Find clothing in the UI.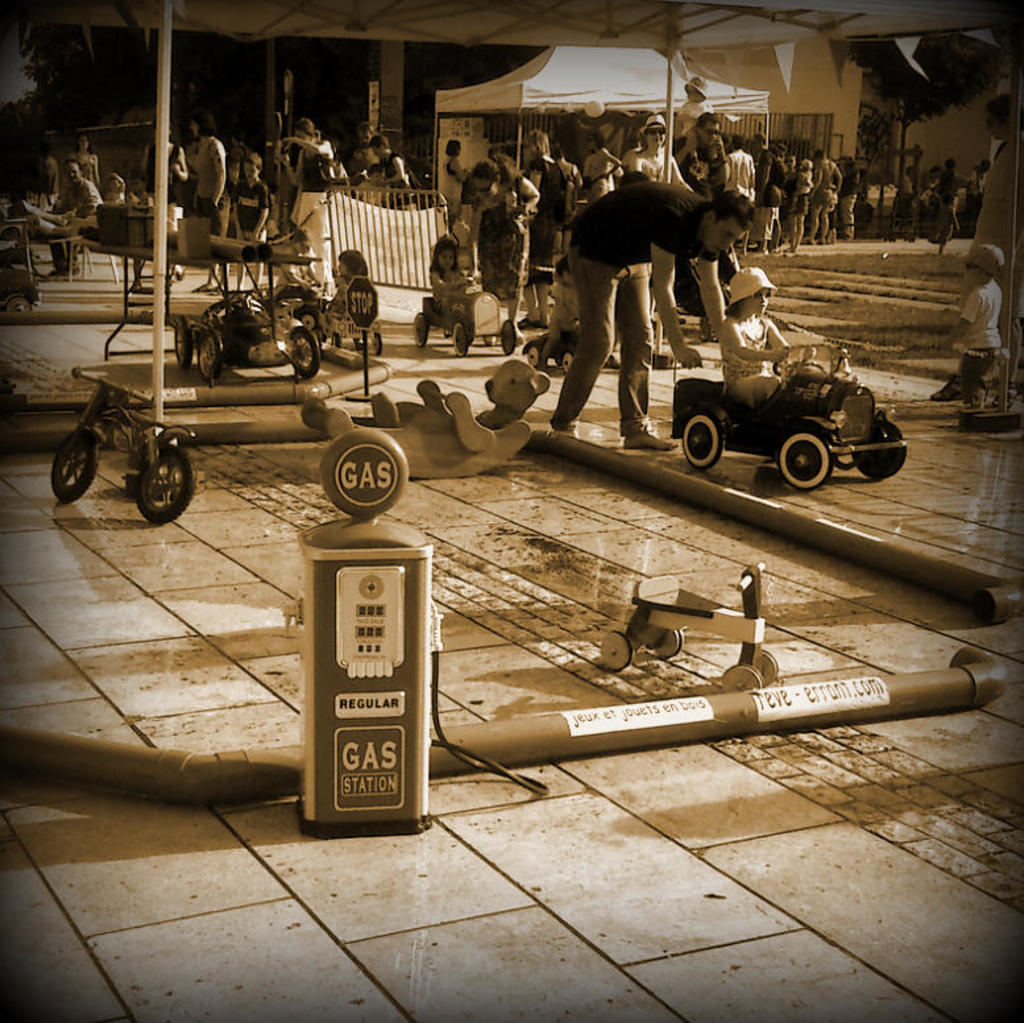
UI element at rect(300, 145, 333, 189).
